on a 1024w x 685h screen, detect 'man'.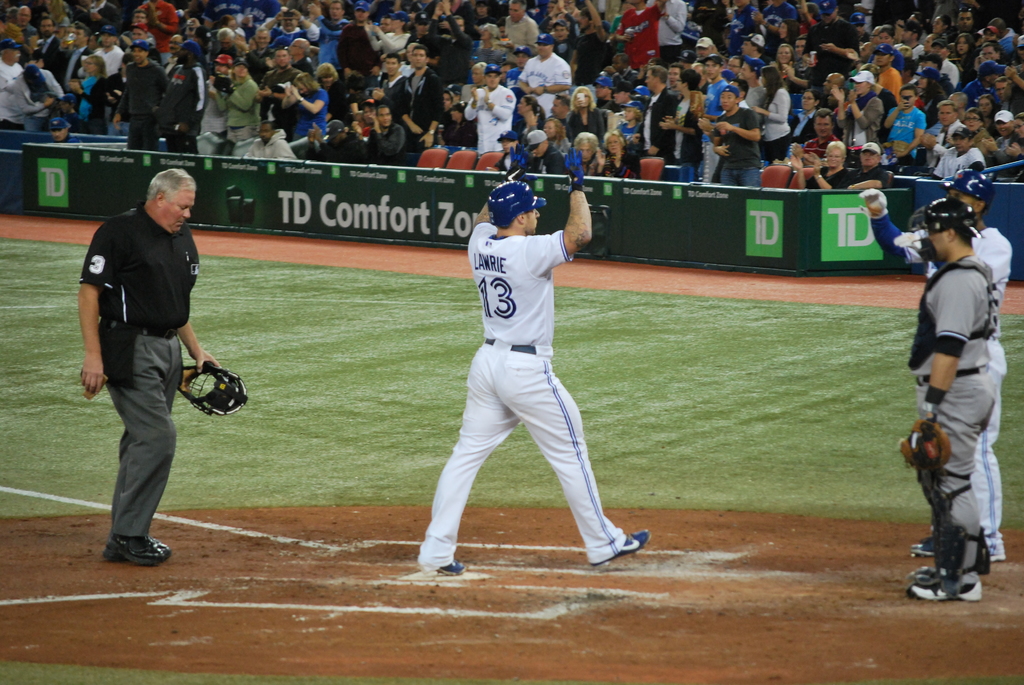
pyautogui.locateOnScreen(906, 196, 997, 603).
